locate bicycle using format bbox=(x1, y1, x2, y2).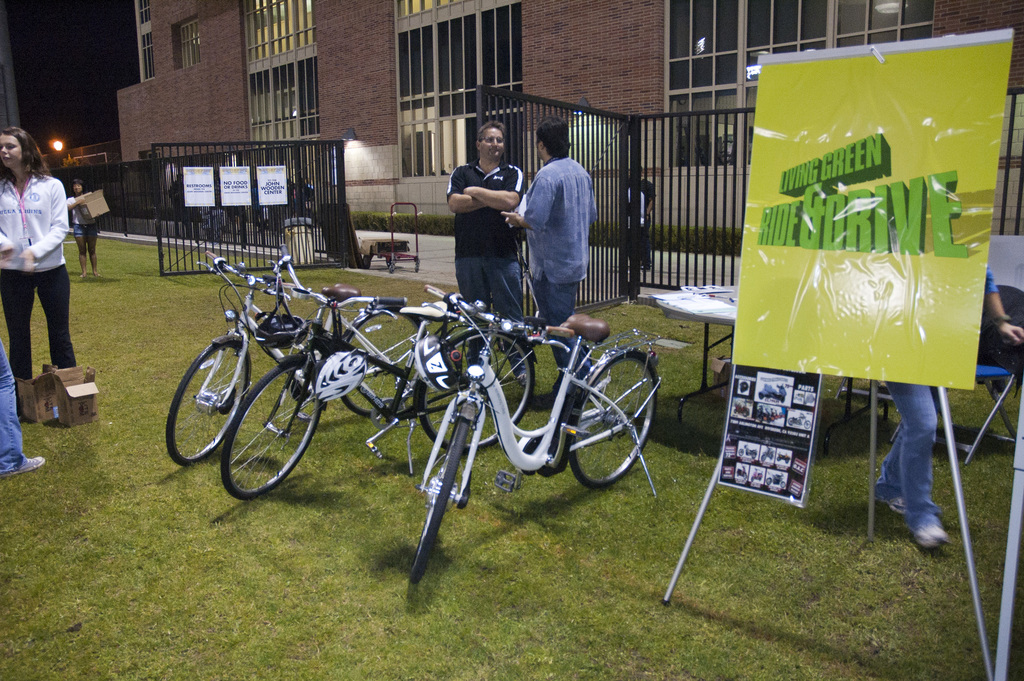
bbox=(380, 290, 668, 582).
